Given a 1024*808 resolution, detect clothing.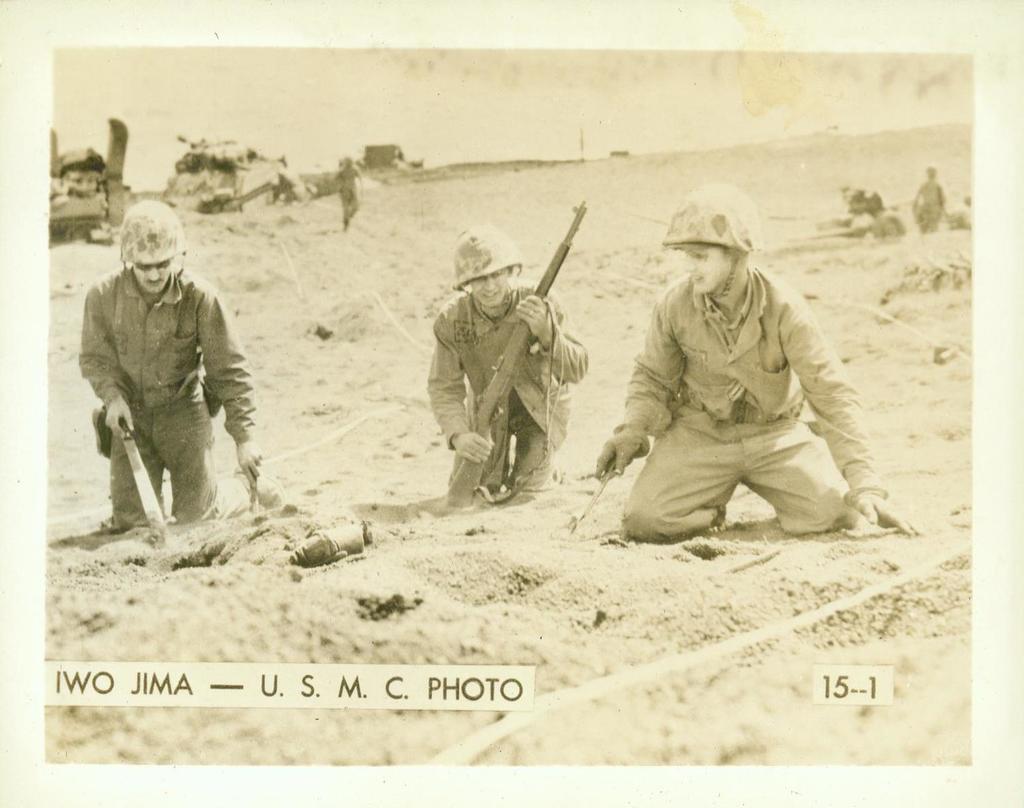
box(615, 278, 894, 550).
